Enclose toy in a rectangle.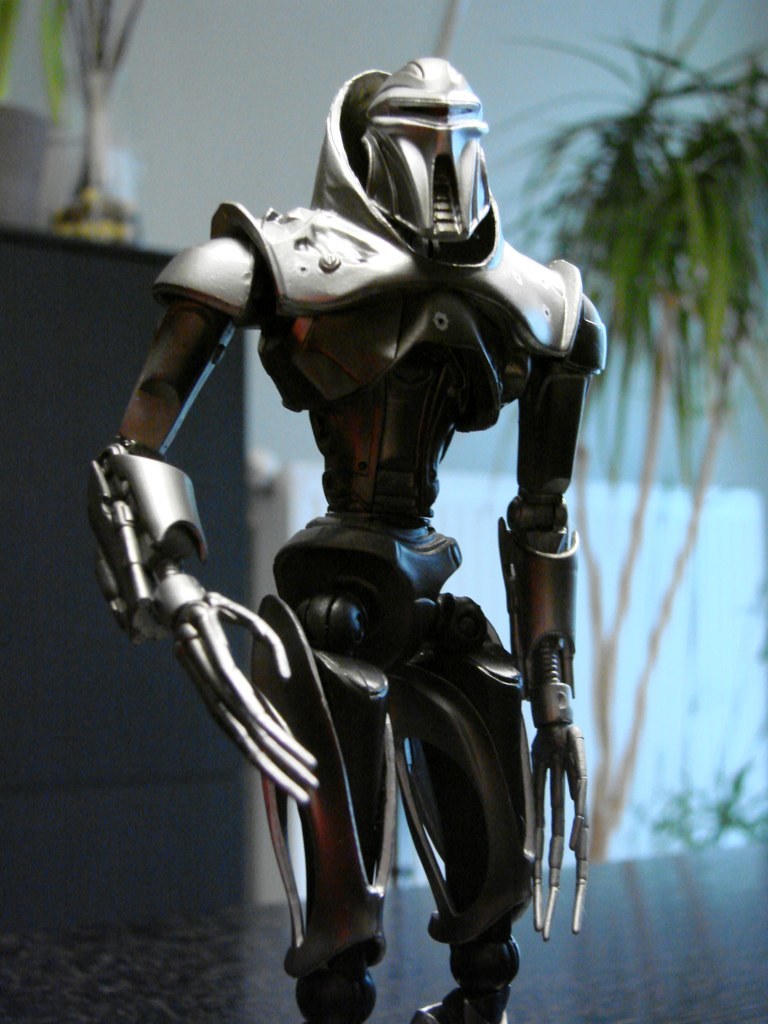
(94, 3, 634, 1010).
